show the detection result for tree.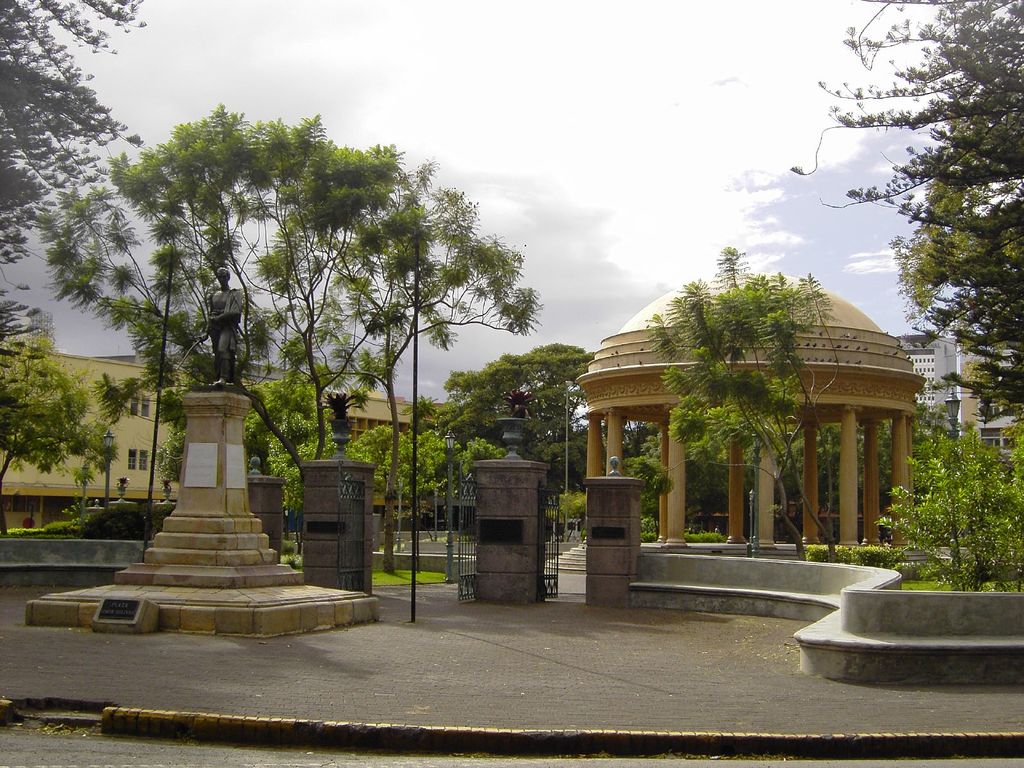
[x1=791, y1=0, x2=1023, y2=401].
